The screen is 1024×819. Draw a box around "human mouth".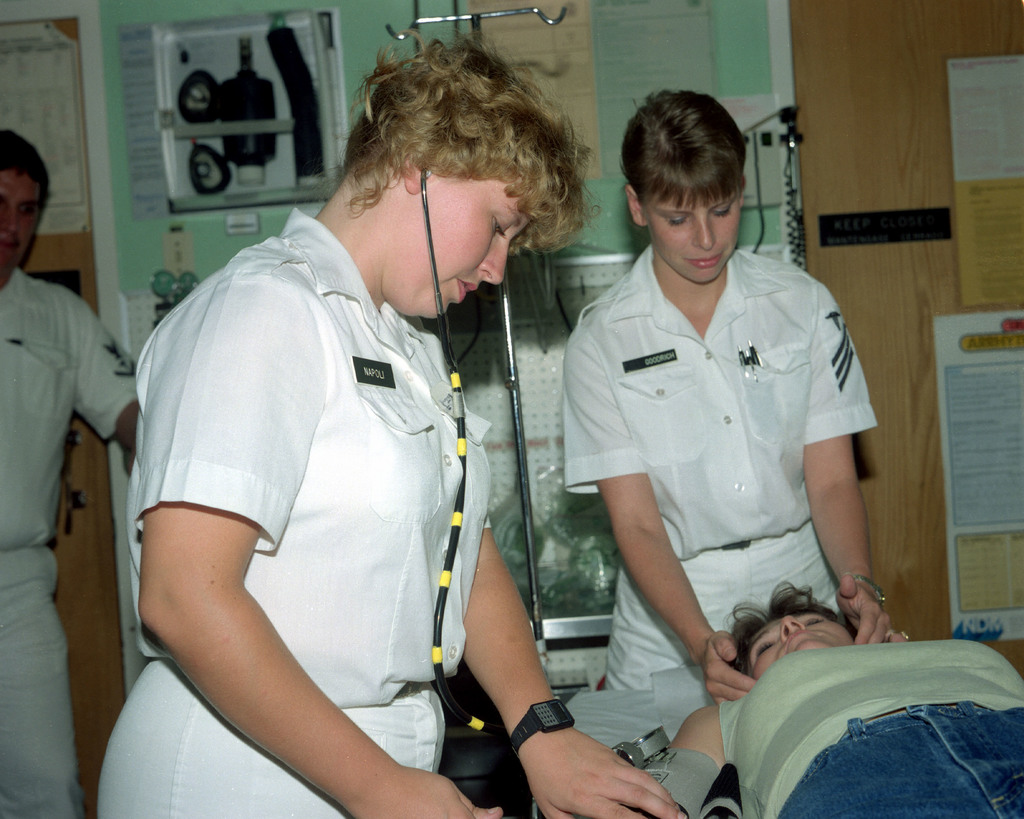
{"x1": 684, "y1": 257, "x2": 719, "y2": 267}.
